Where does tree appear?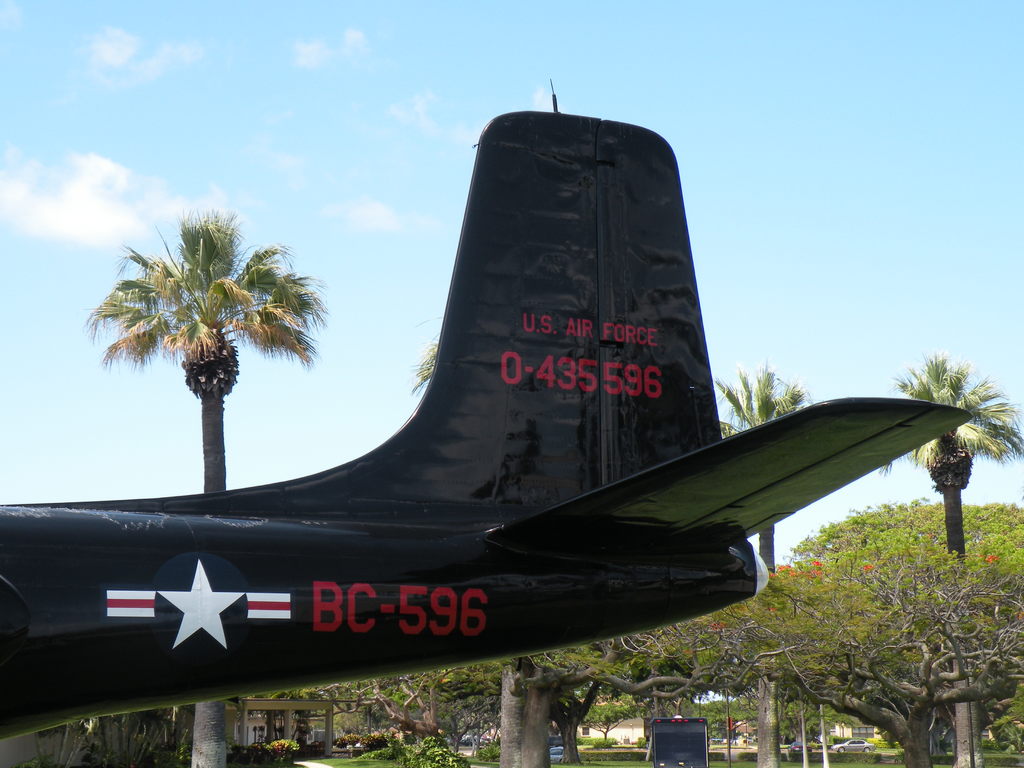
Appears at Rect(783, 497, 1023, 767).
